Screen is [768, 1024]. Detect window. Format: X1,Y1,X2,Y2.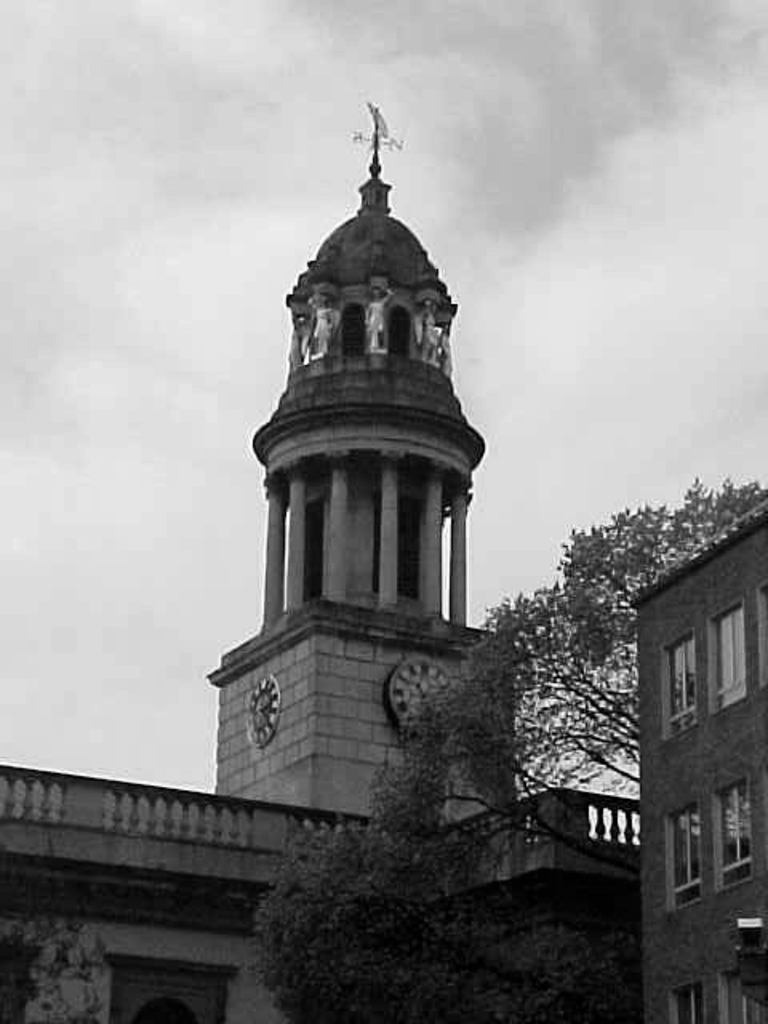
662,802,702,910.
